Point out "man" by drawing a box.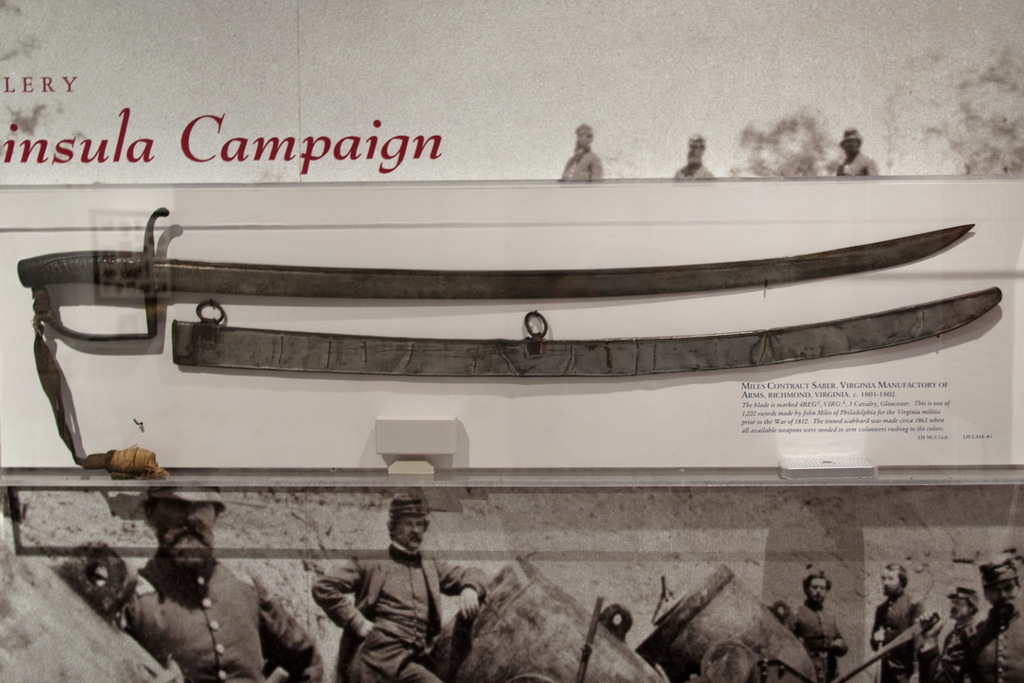
{"left": 949, "top": 581, "right": 977, "bottom": 655}.
